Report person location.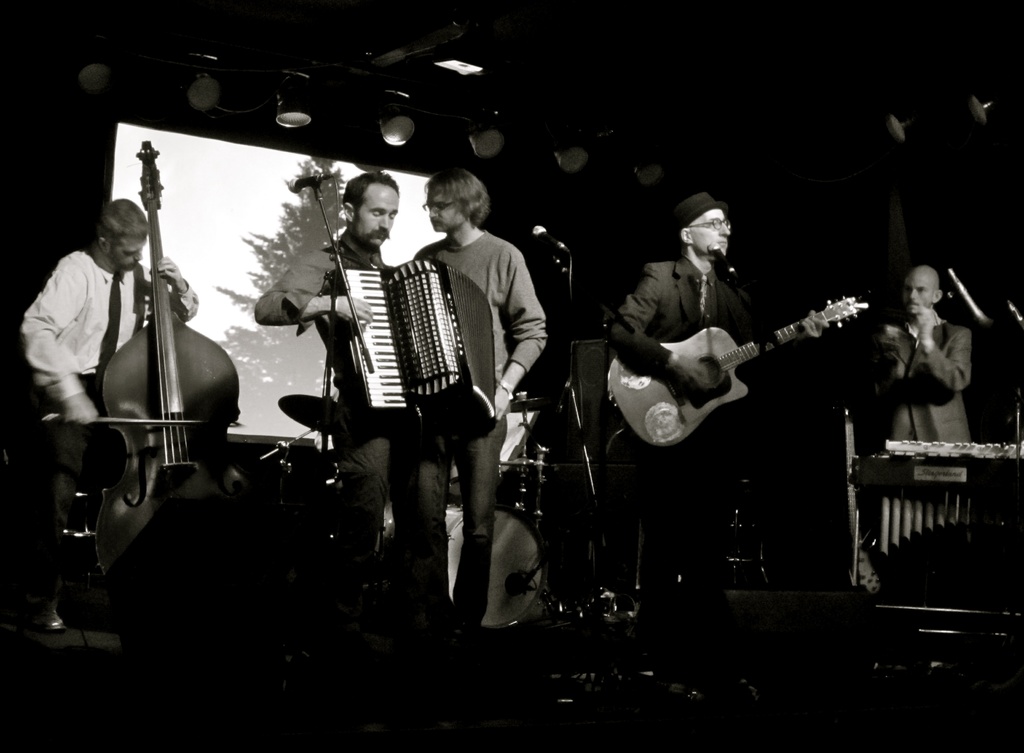
Report: (868, 260, 972, 589).
